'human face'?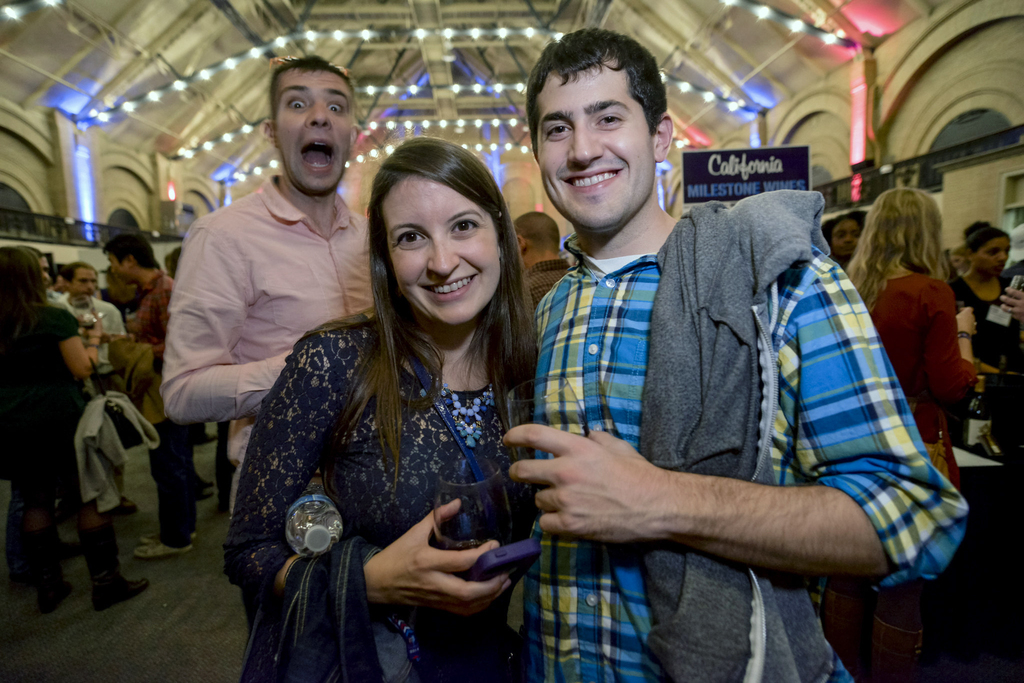
276 70 349 194
